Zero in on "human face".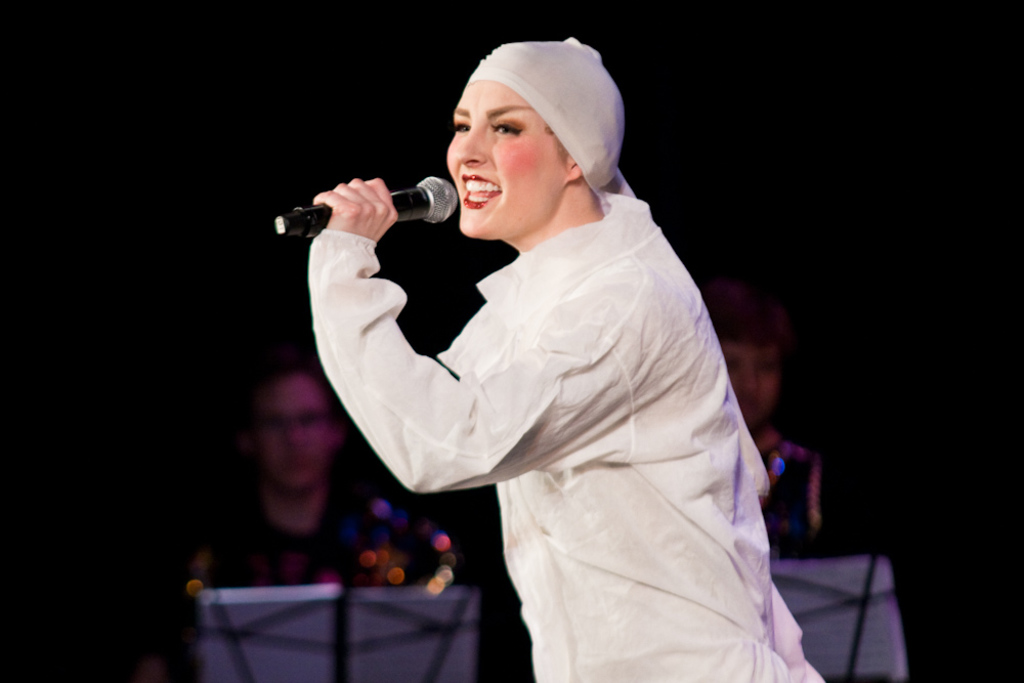
Zeroed in: <bbox>255, 371, 326, 492</bbox>.
